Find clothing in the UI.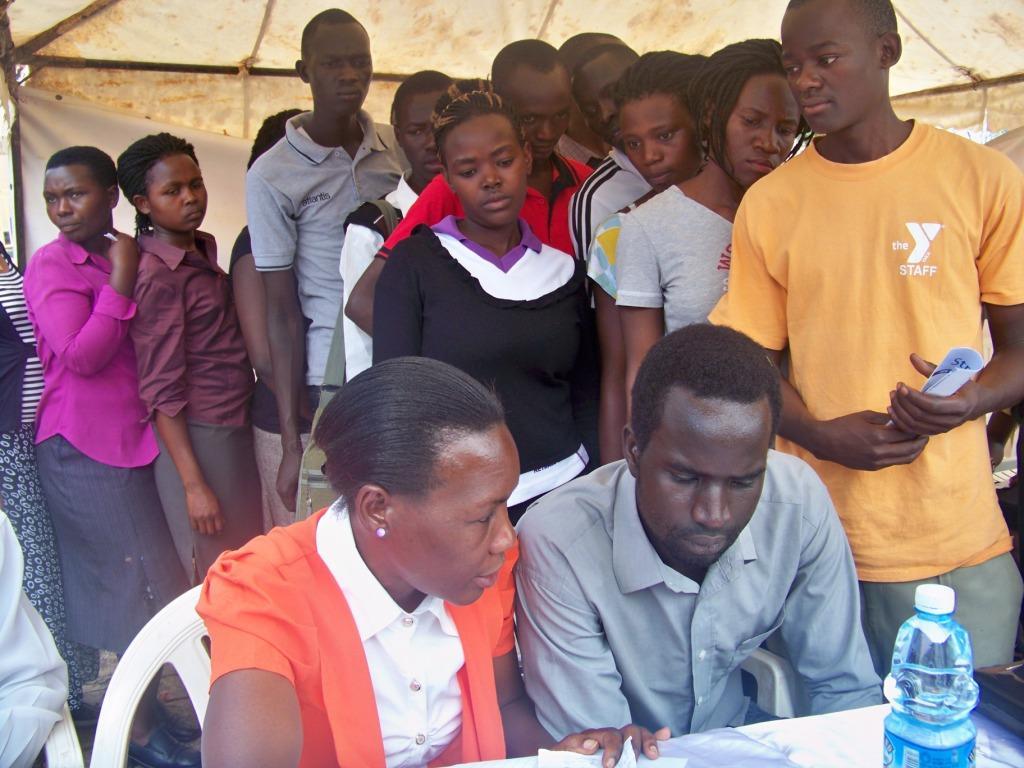
UI element at box(221, 235, 294, 531).
